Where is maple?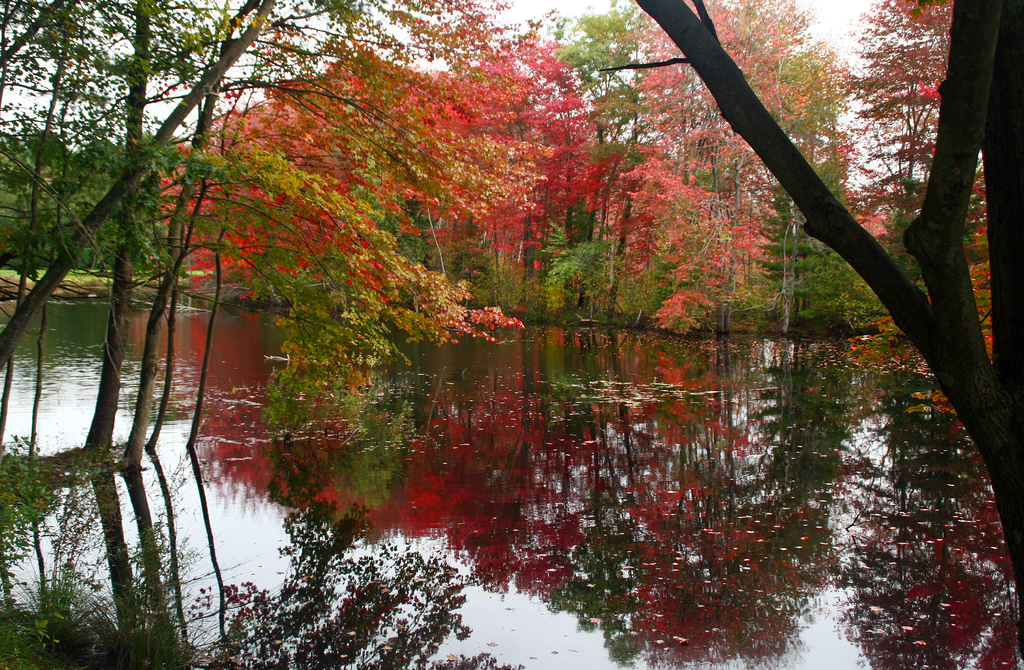
bbox=(156, 36, 628, 322).
